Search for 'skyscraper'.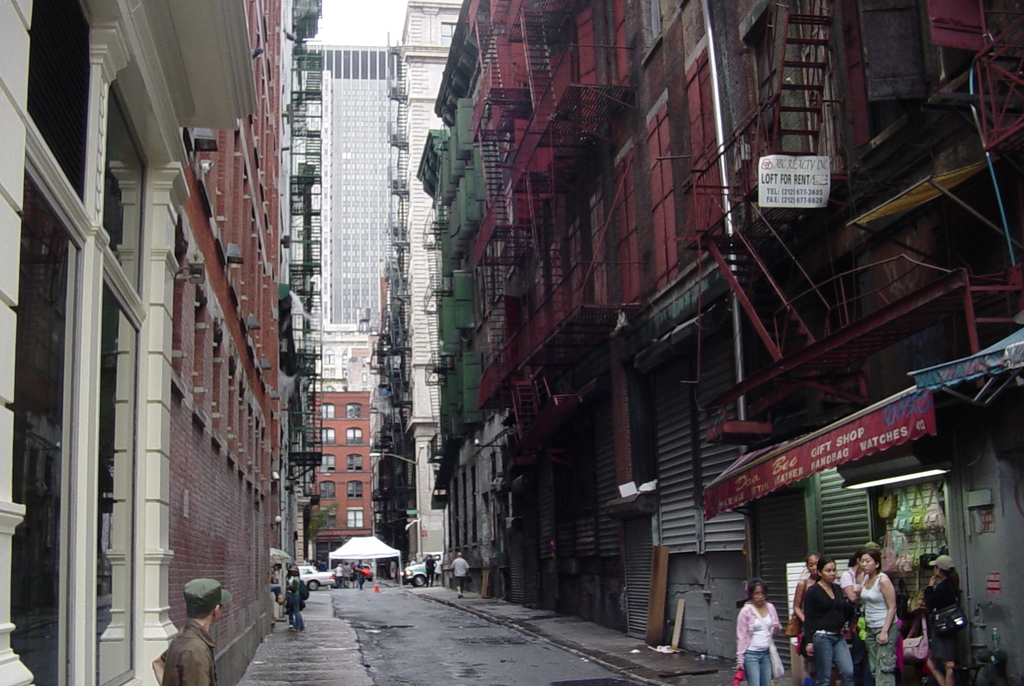
Found at x1=237, y1=28, x2=442, y2=580.
